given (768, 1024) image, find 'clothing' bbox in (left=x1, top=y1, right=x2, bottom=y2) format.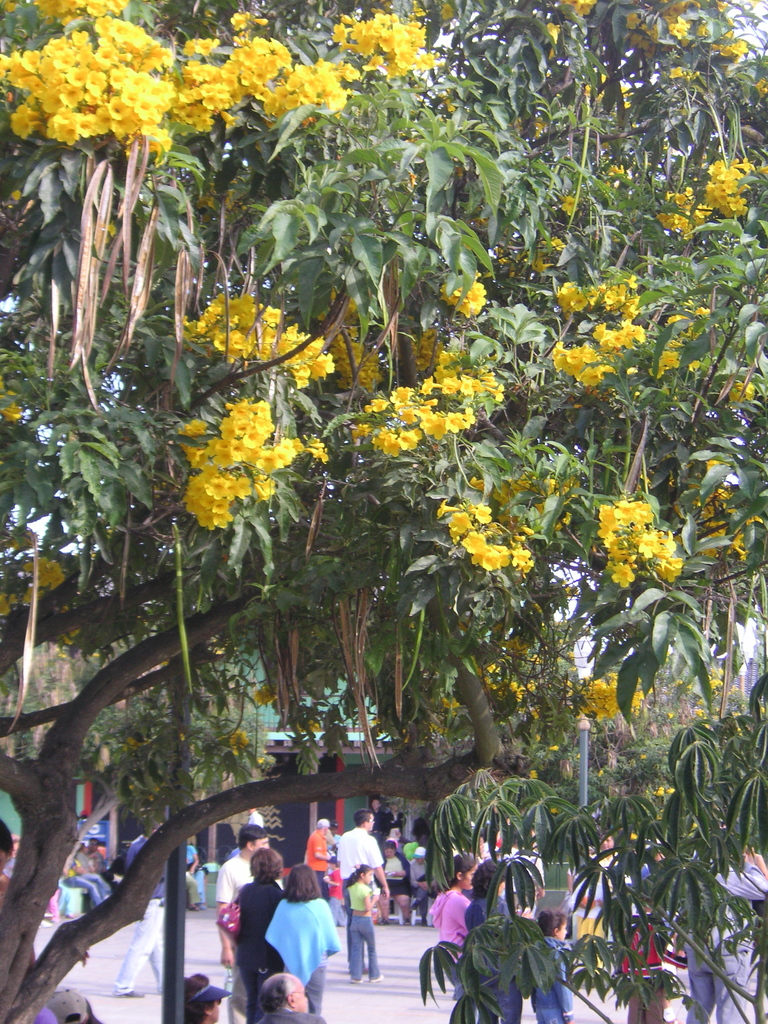
(left=477, top=892, right=517, bottom=1023).
